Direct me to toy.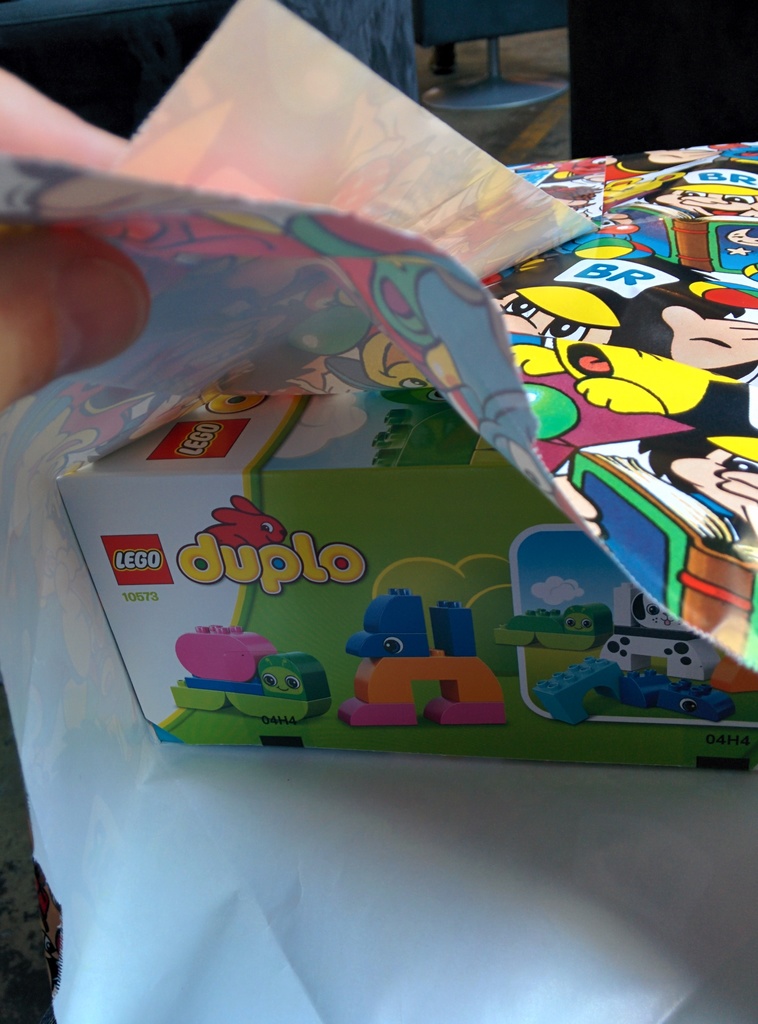
Direction: [700,653,757,693].
